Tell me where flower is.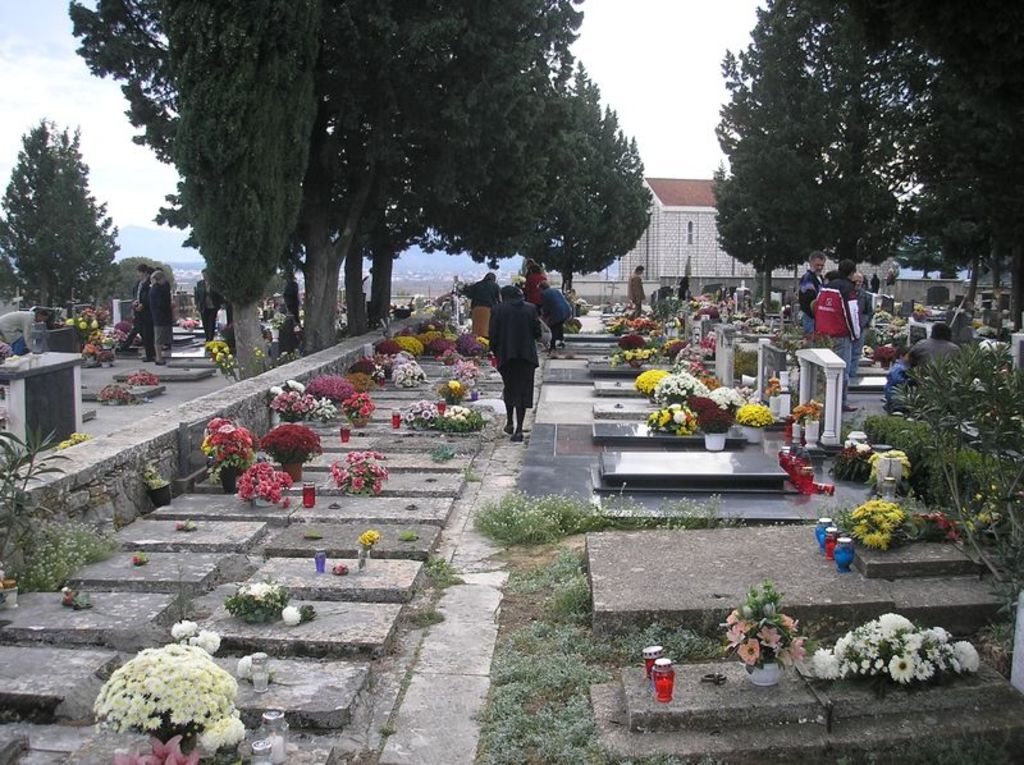
flower is at left=372, top=343, right=401, bottom=352.
